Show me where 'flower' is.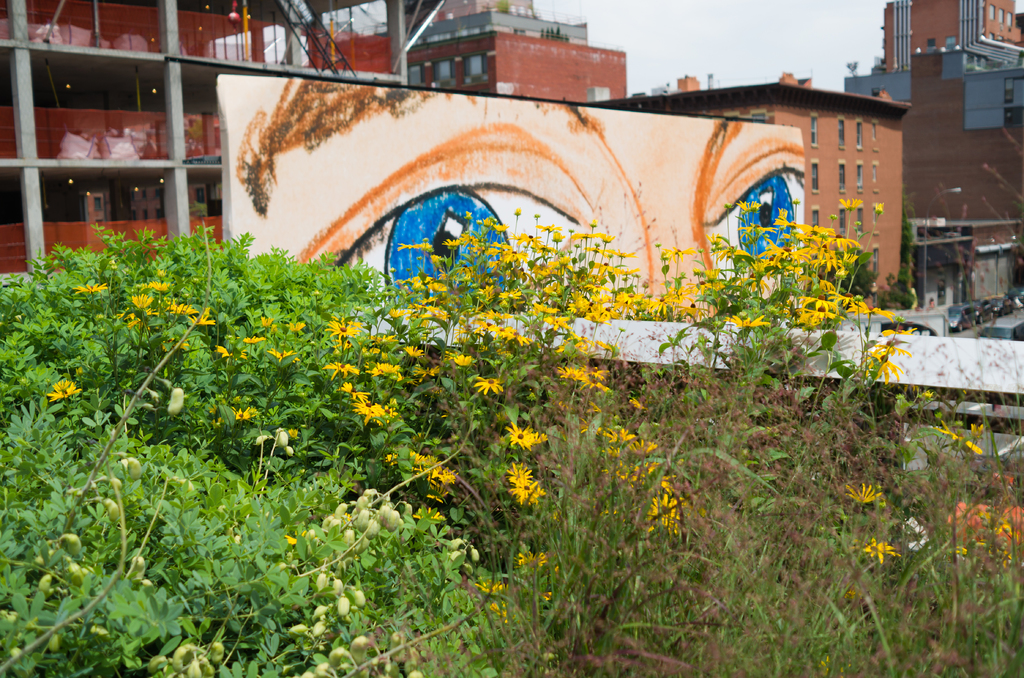
'flower' is at detection(872, 342, 913, 360).
